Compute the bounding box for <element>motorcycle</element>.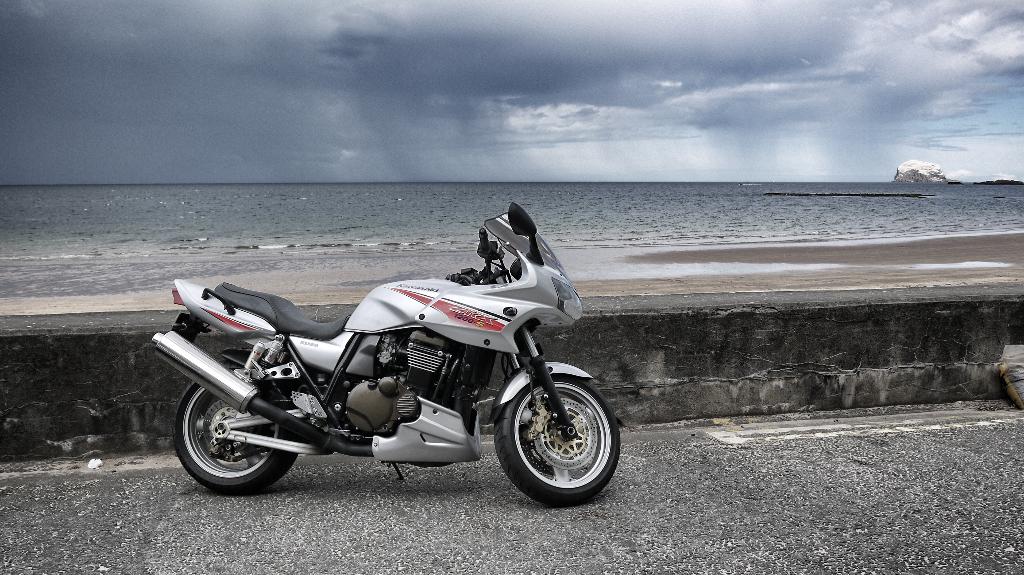
Rect(149, 217, 643, 499).
